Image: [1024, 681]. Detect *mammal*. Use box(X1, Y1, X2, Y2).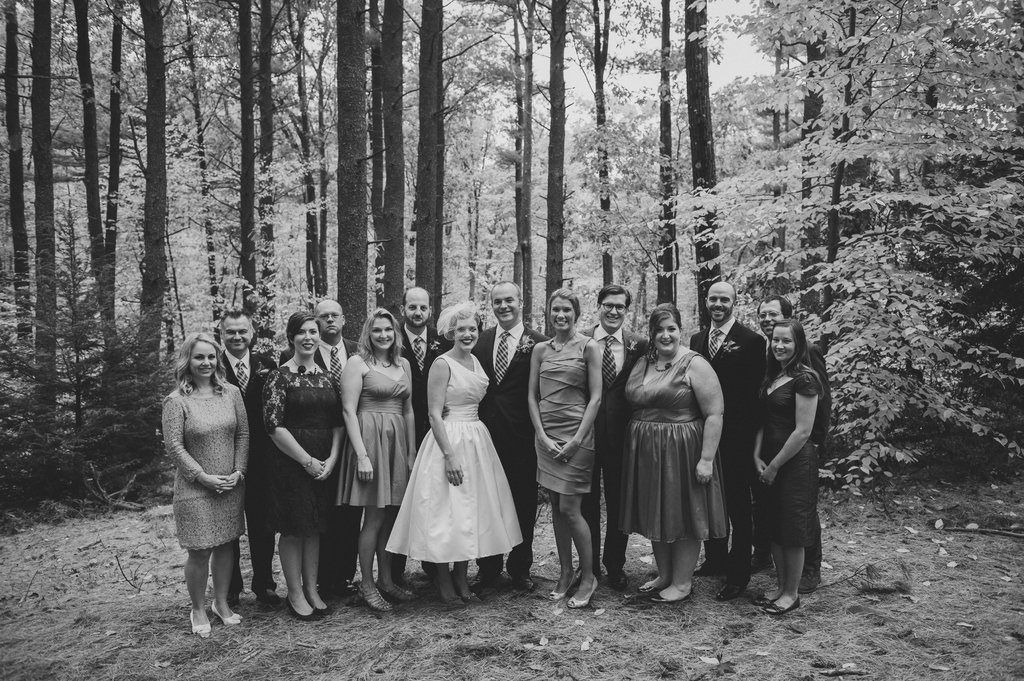
box(263, 309, 349, 624).
